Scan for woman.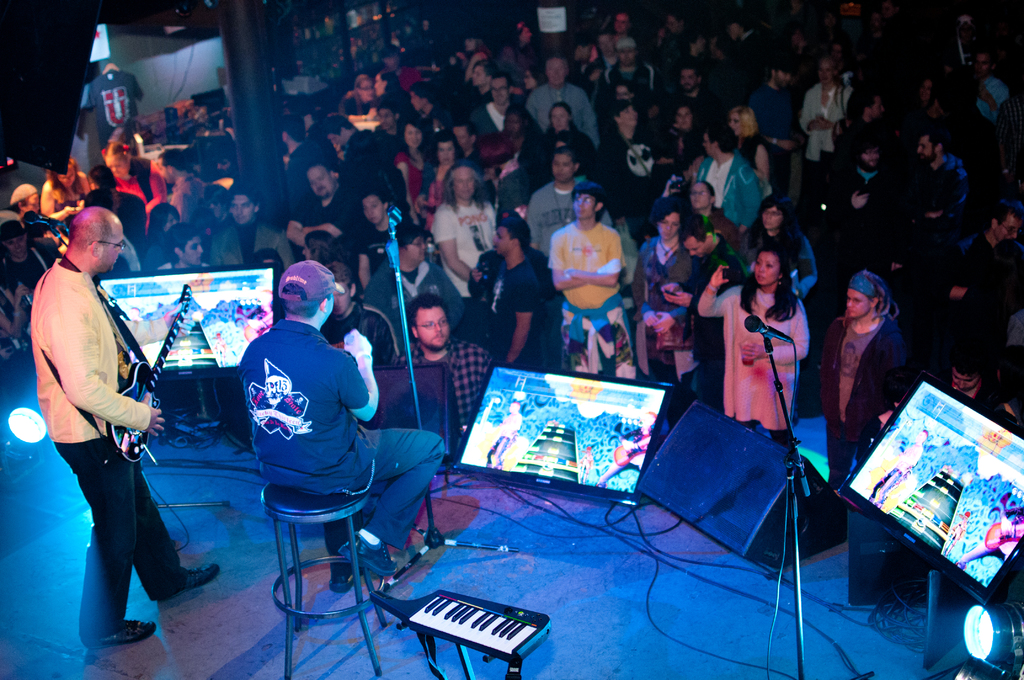
Scan result: 341,73,379,124.
